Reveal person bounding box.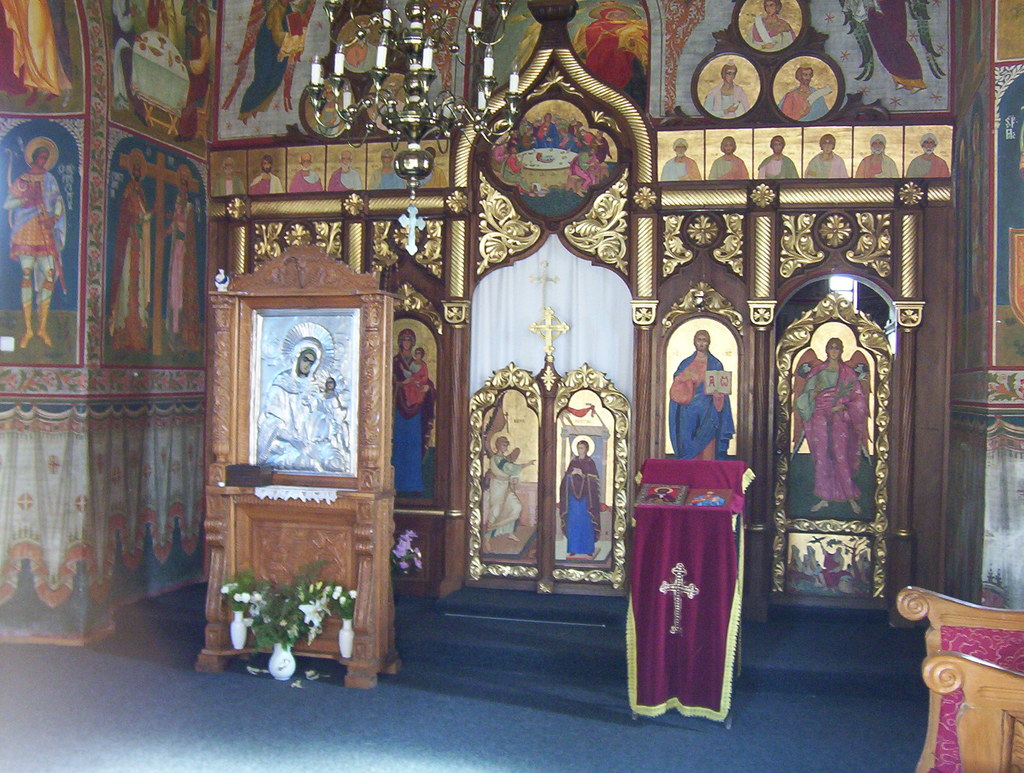
Revealed: (left=795, top=337, right=867, bottom=514).
